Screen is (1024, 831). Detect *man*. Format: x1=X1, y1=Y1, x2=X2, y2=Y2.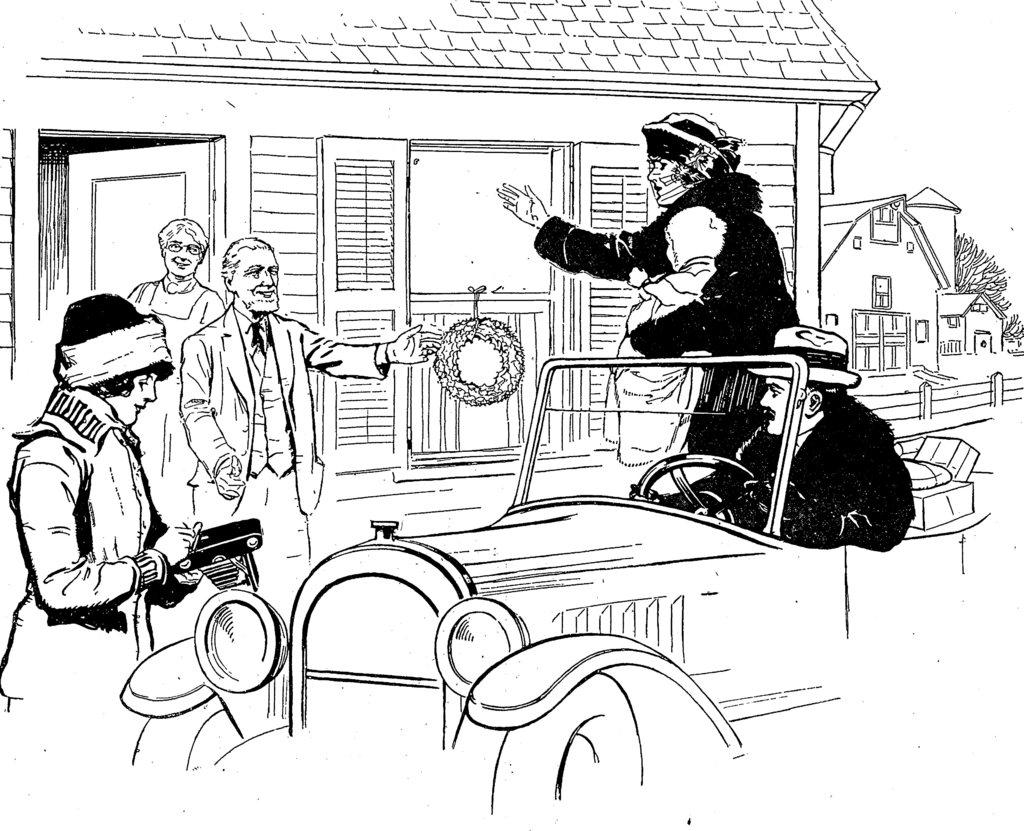
x1=177, y1=238, x2=443, y2=572.
